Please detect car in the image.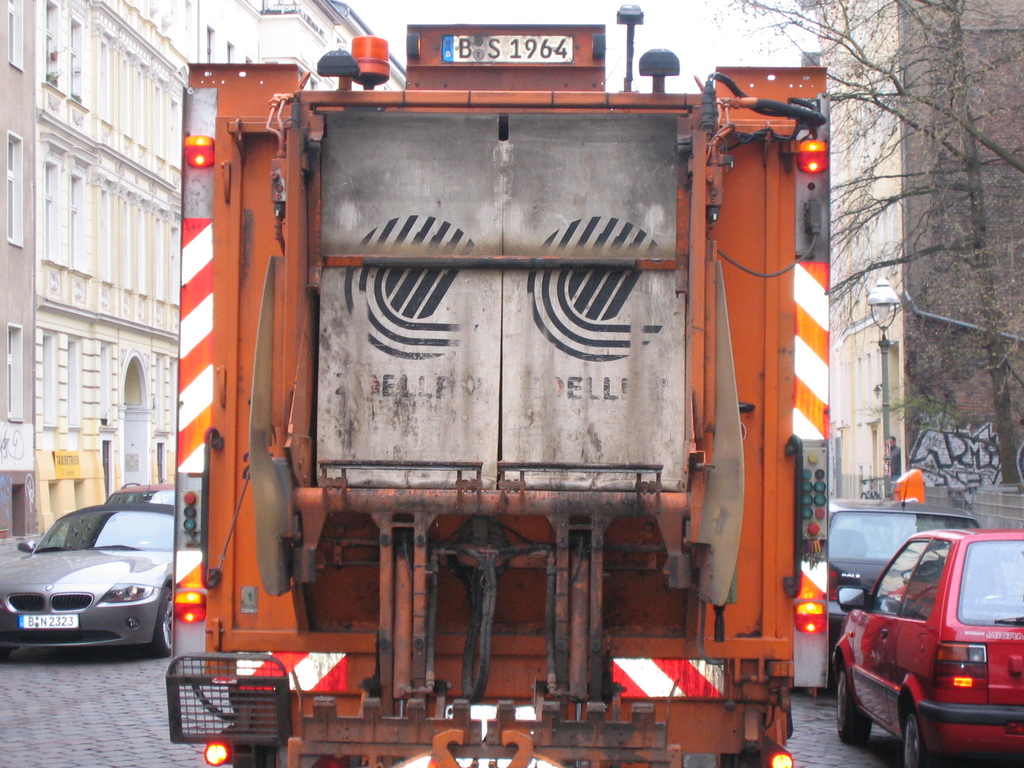
{"left": 0, "top": 500, "right": 177, "bottom": 659}.
